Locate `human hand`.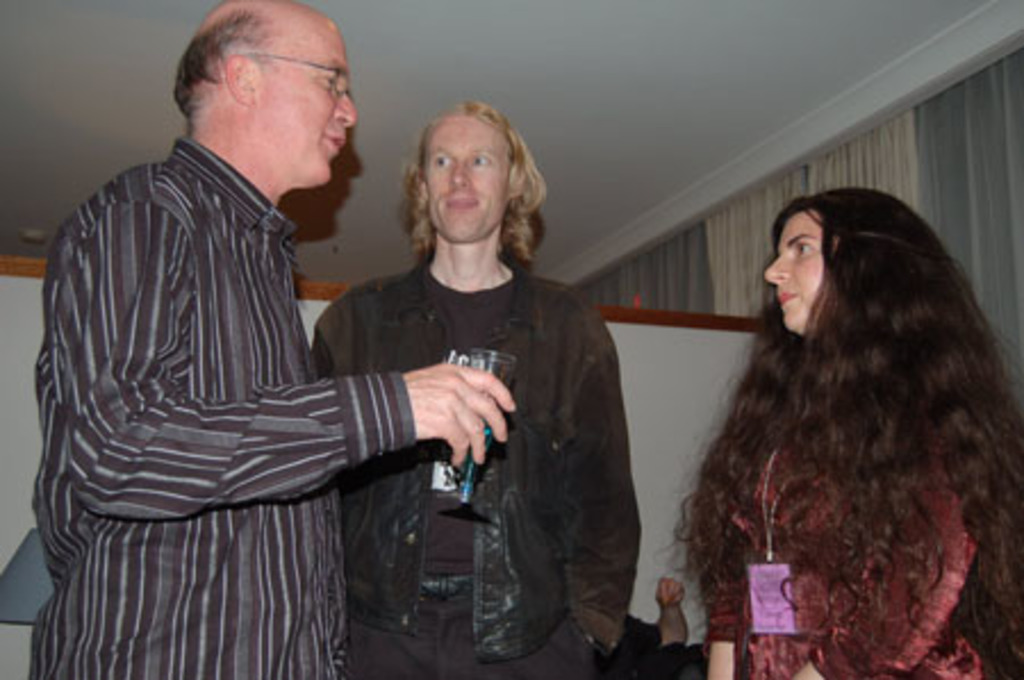
Bounding box: 655/578/687/607.
